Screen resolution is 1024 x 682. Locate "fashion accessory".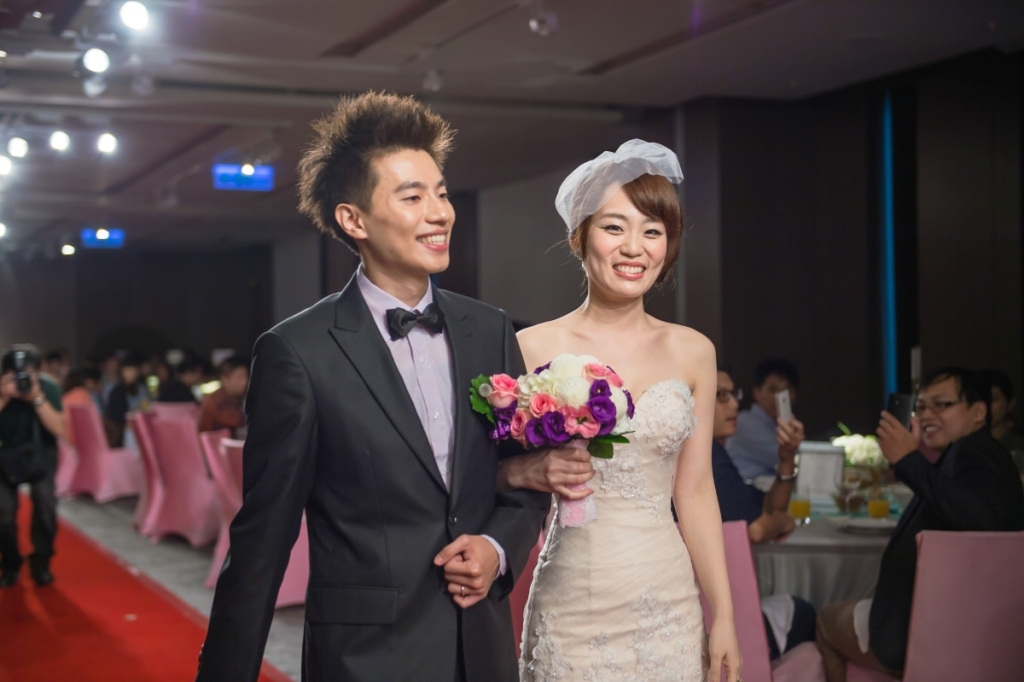
select_region(716, 381, 745, 405).
